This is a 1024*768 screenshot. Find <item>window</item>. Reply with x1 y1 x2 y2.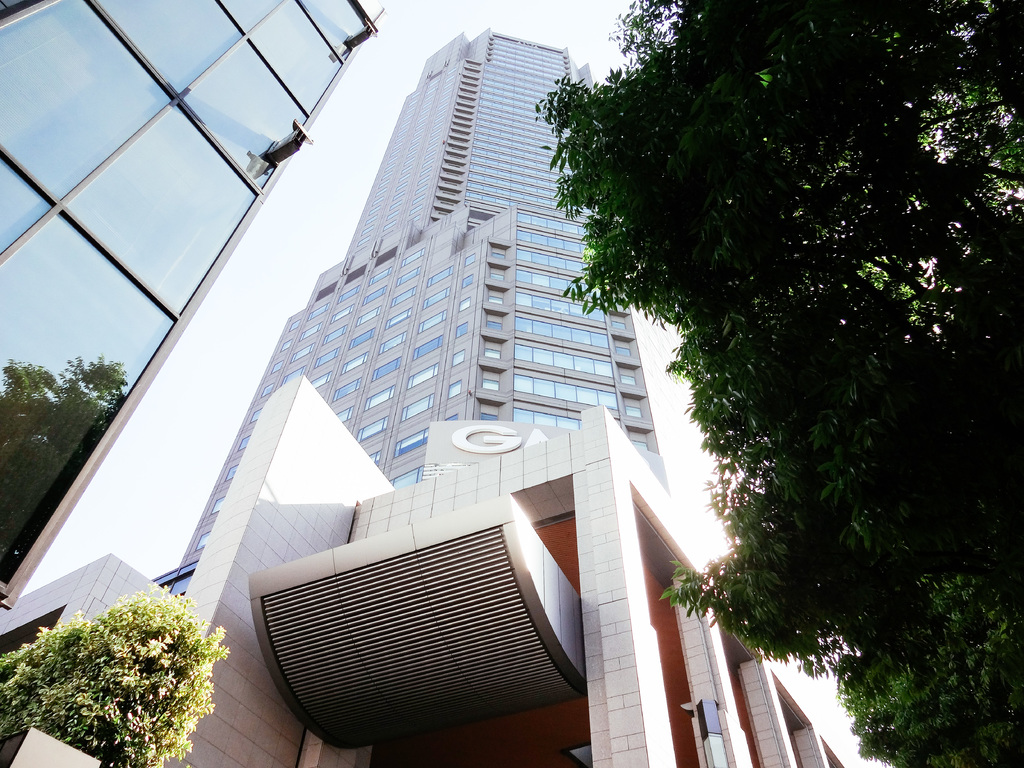
451 379 461 400.
